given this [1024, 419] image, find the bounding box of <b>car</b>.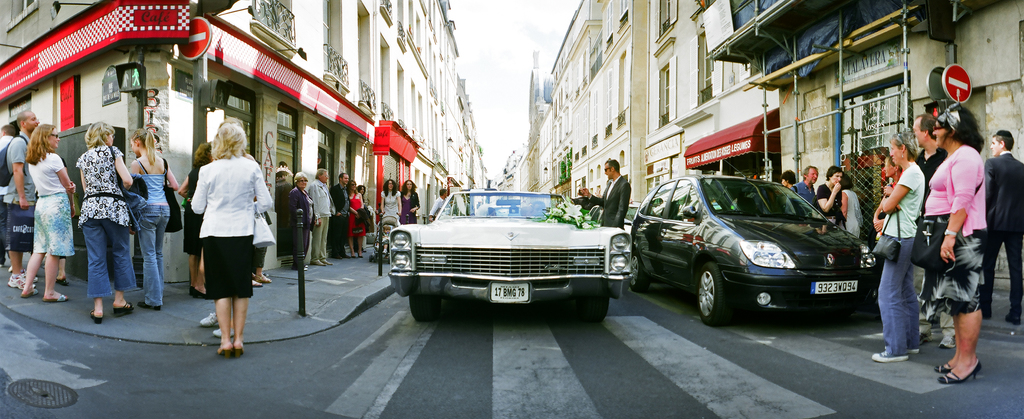
<region>632, 173, 886, 329</region>.
